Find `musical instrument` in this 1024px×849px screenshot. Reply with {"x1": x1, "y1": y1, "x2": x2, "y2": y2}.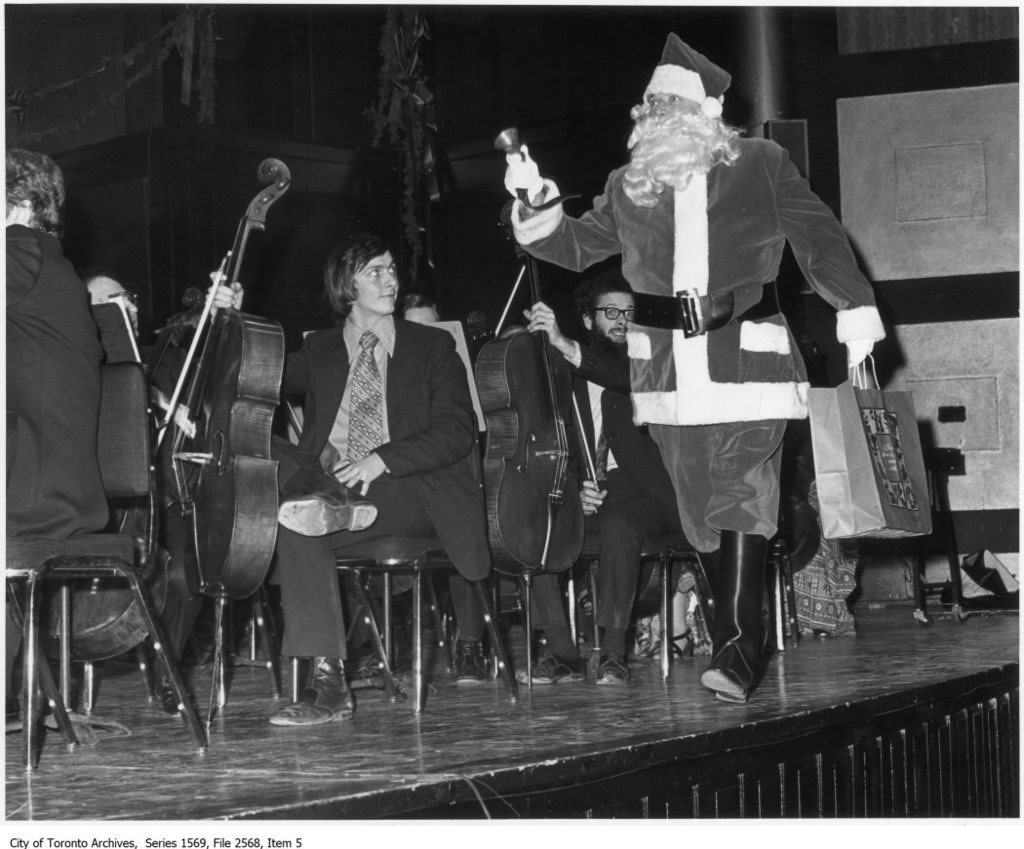
{"x1": 762, "y1": 427, "x2": 825, "y2": 656}.
